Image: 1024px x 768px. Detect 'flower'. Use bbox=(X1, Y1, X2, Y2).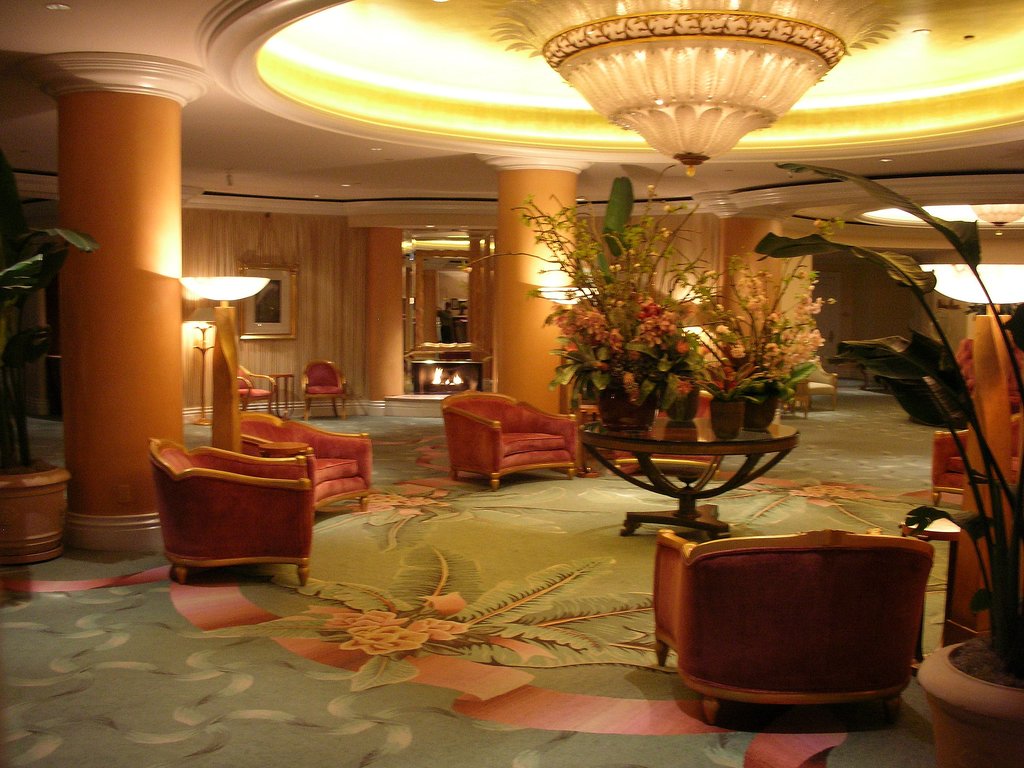
bbox=(353, 500, 390, 515).
